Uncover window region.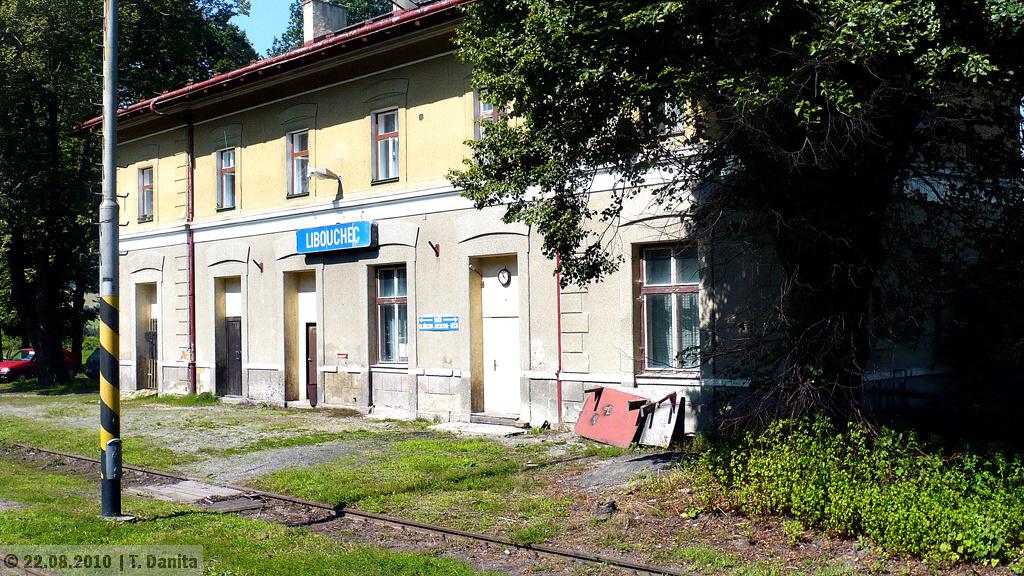
Uncovered: box(136, 166, 154, 214).
